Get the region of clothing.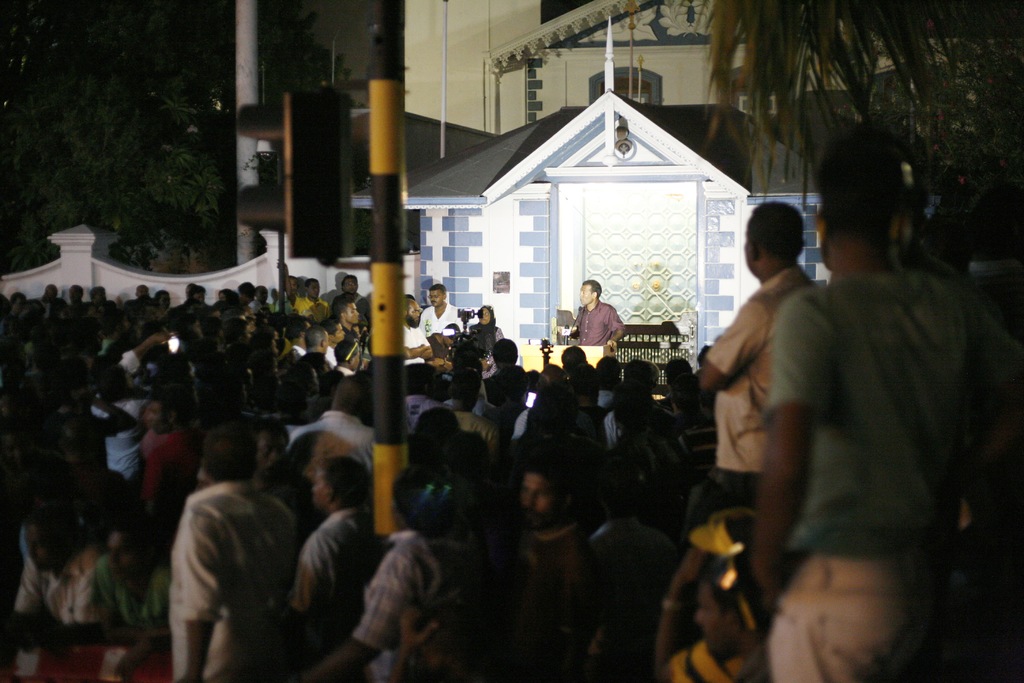
(x1=566, y1=302, x2=614, y2=347).
